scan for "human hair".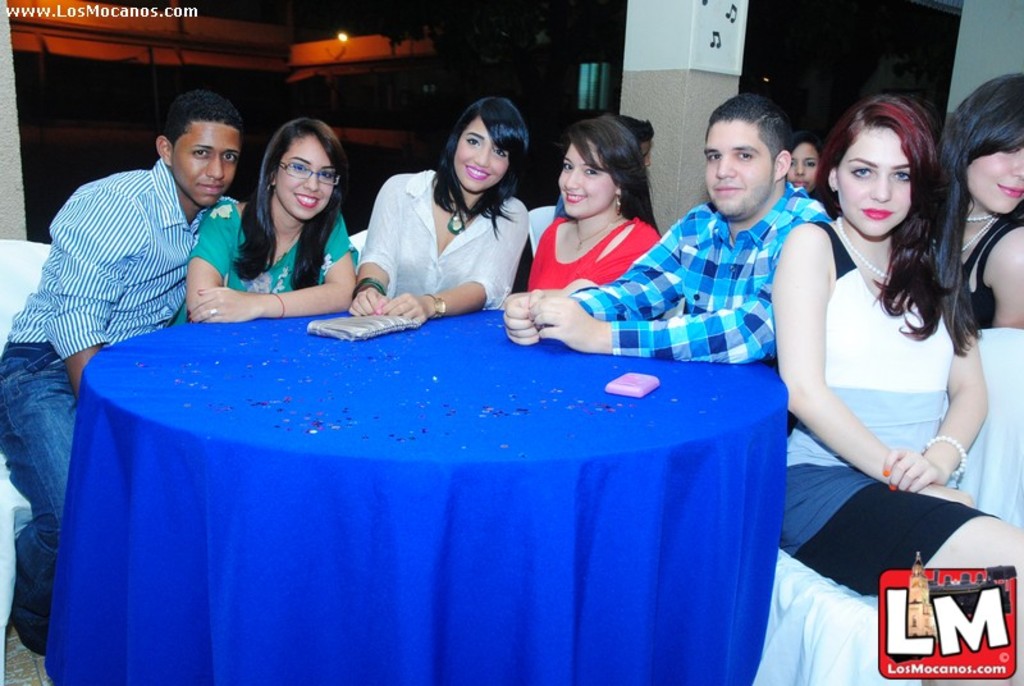
Scan result: box(943, 69, 1023, 343).
